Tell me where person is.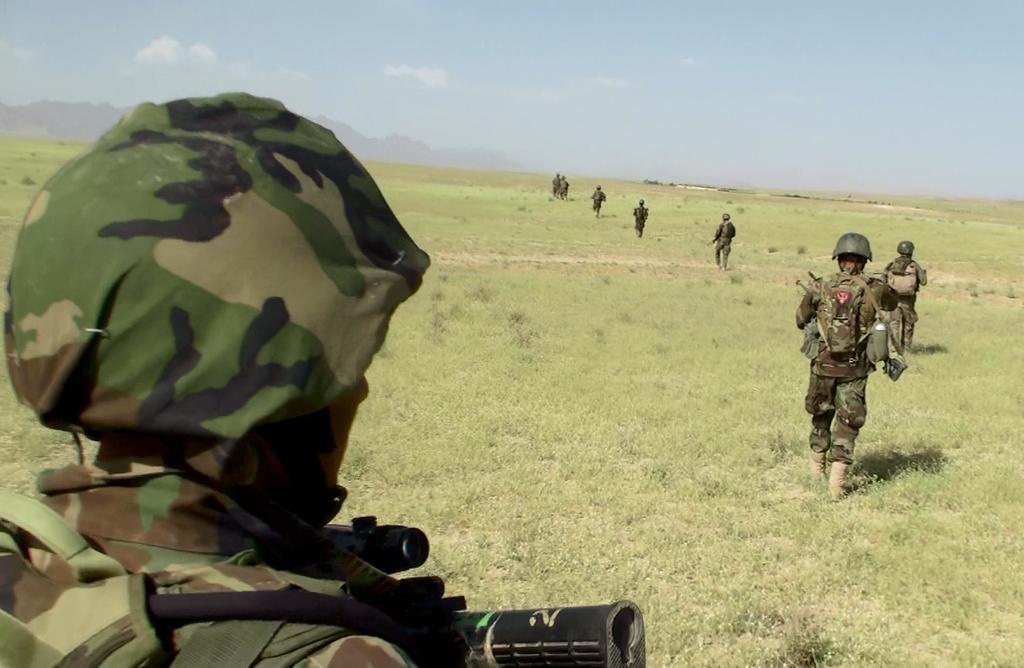
person is at {"left": 590, "top": 183, "right": 609, "bottom": 218}.
